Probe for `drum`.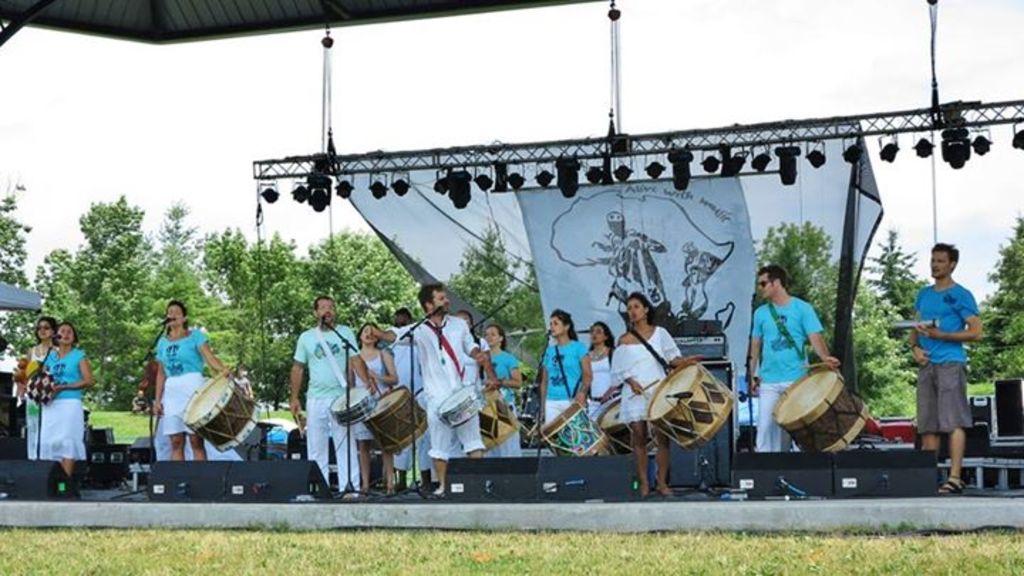
Probe result: bbox(596, 395, 660, 457).
